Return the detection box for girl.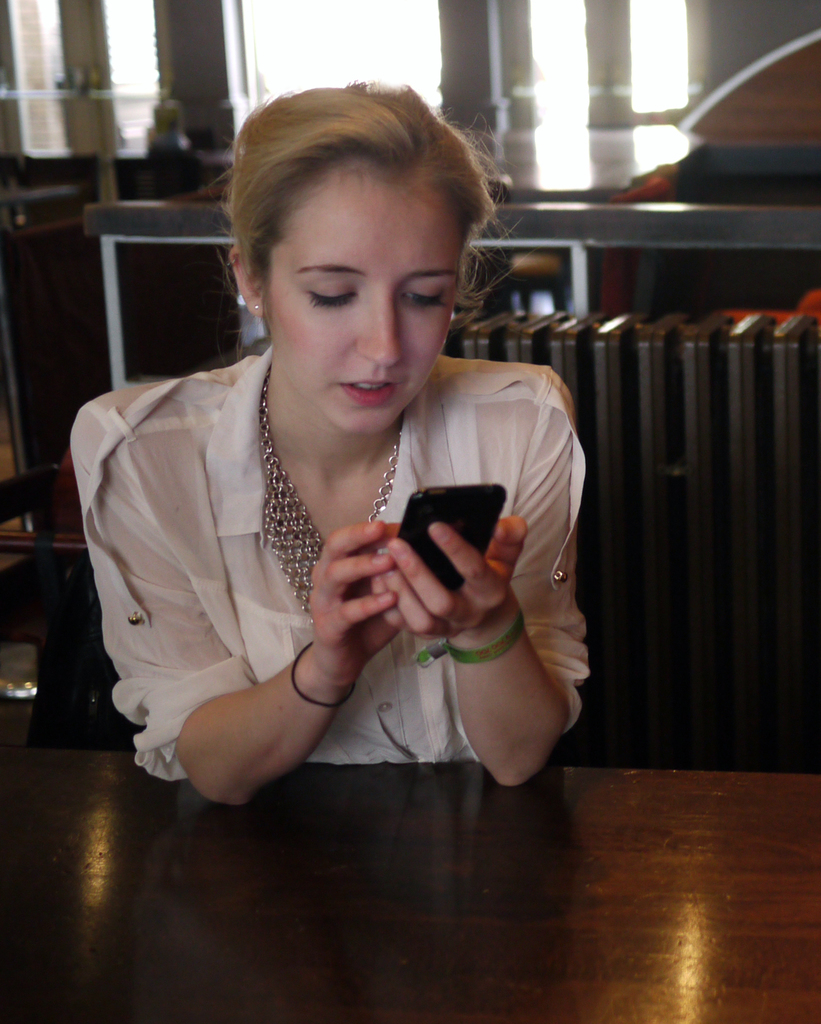
box(70, 76, 594, 815).
